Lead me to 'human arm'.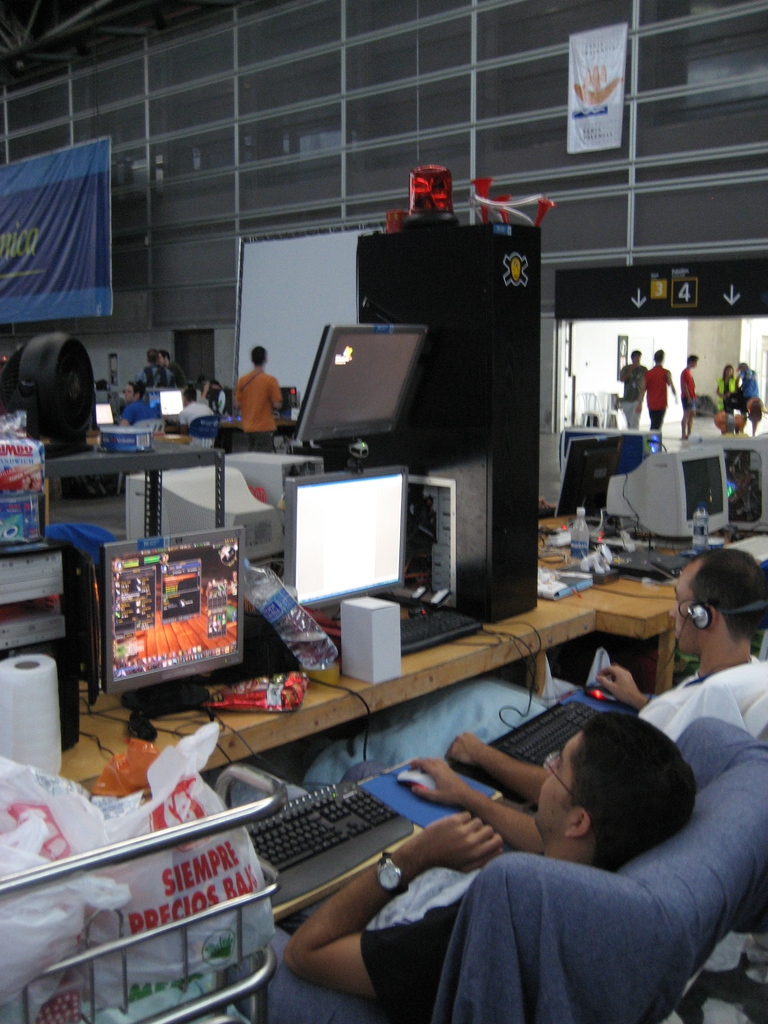
Lead to BBox(266, 375, 284, 410).
